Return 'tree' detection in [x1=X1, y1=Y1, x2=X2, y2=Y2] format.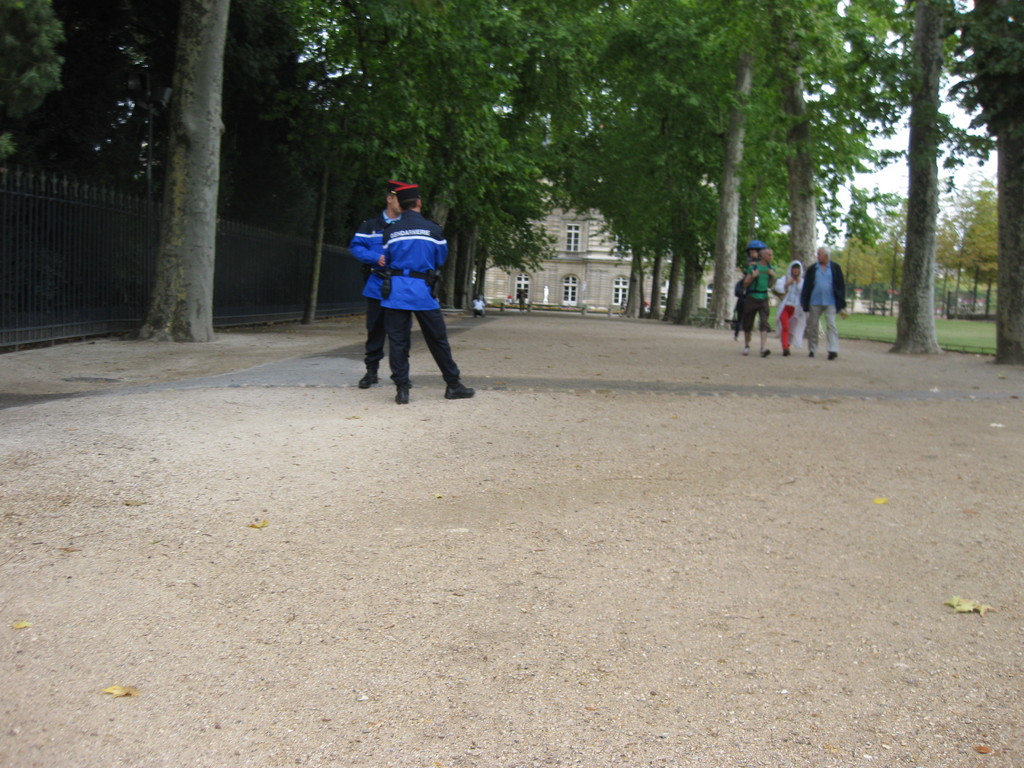
[x1=0, y1=0, x2=72, y2=168].
